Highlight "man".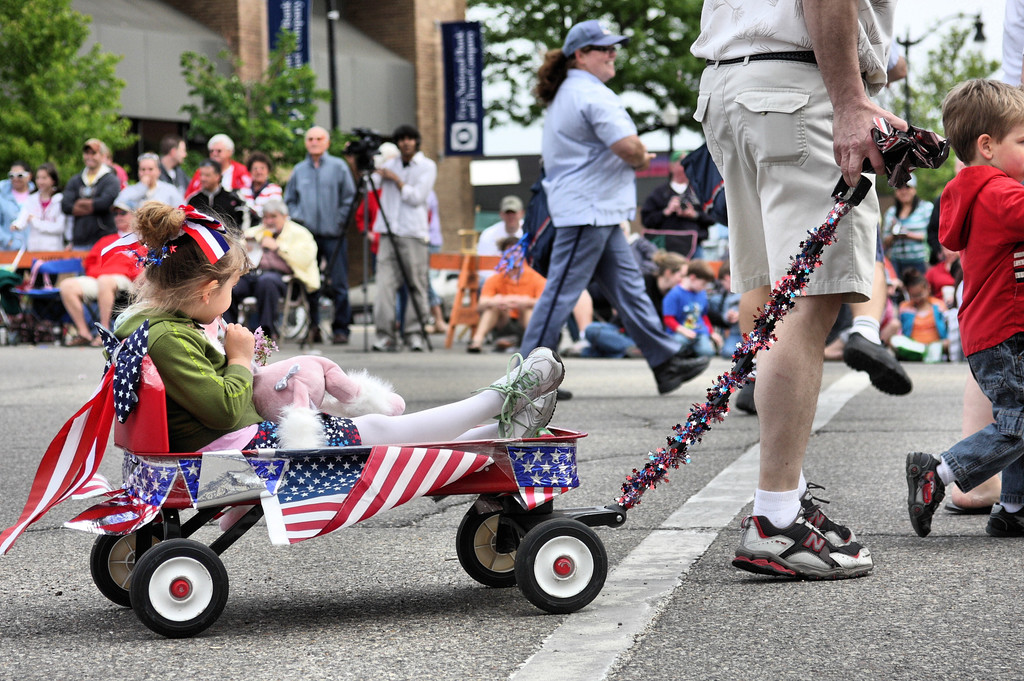
Highlighted region: {"x1": 56, "y1": 138, "x2": 127, "y2": 250}.
